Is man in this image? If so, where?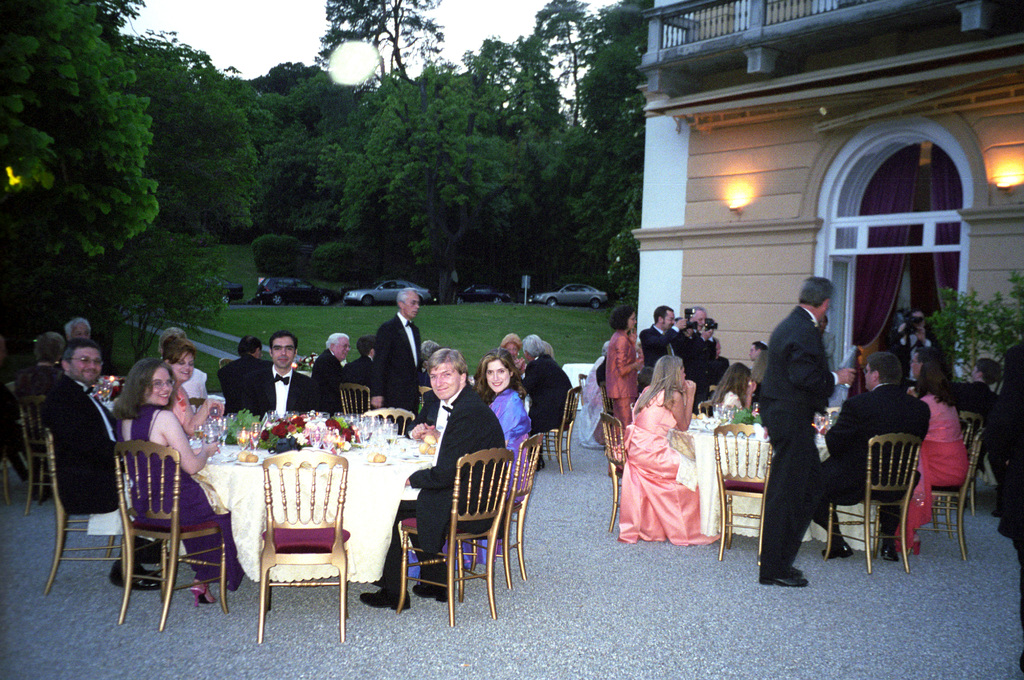
Yes, at <bbox>308, 333, 351, 410</bbox>.
